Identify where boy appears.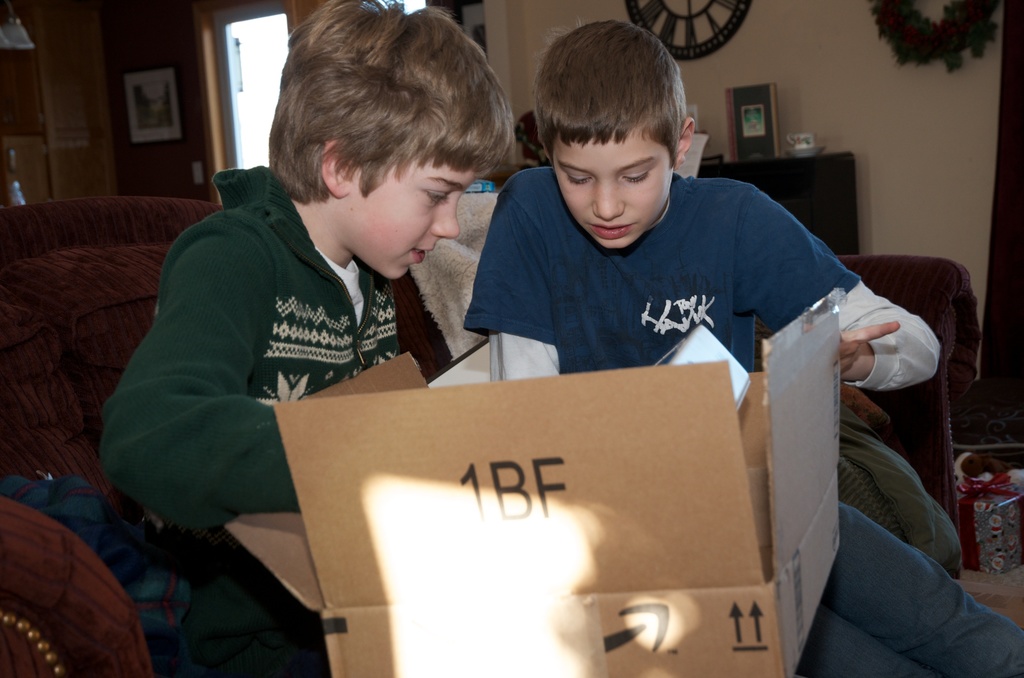
Appears at 98,0,513,677.
